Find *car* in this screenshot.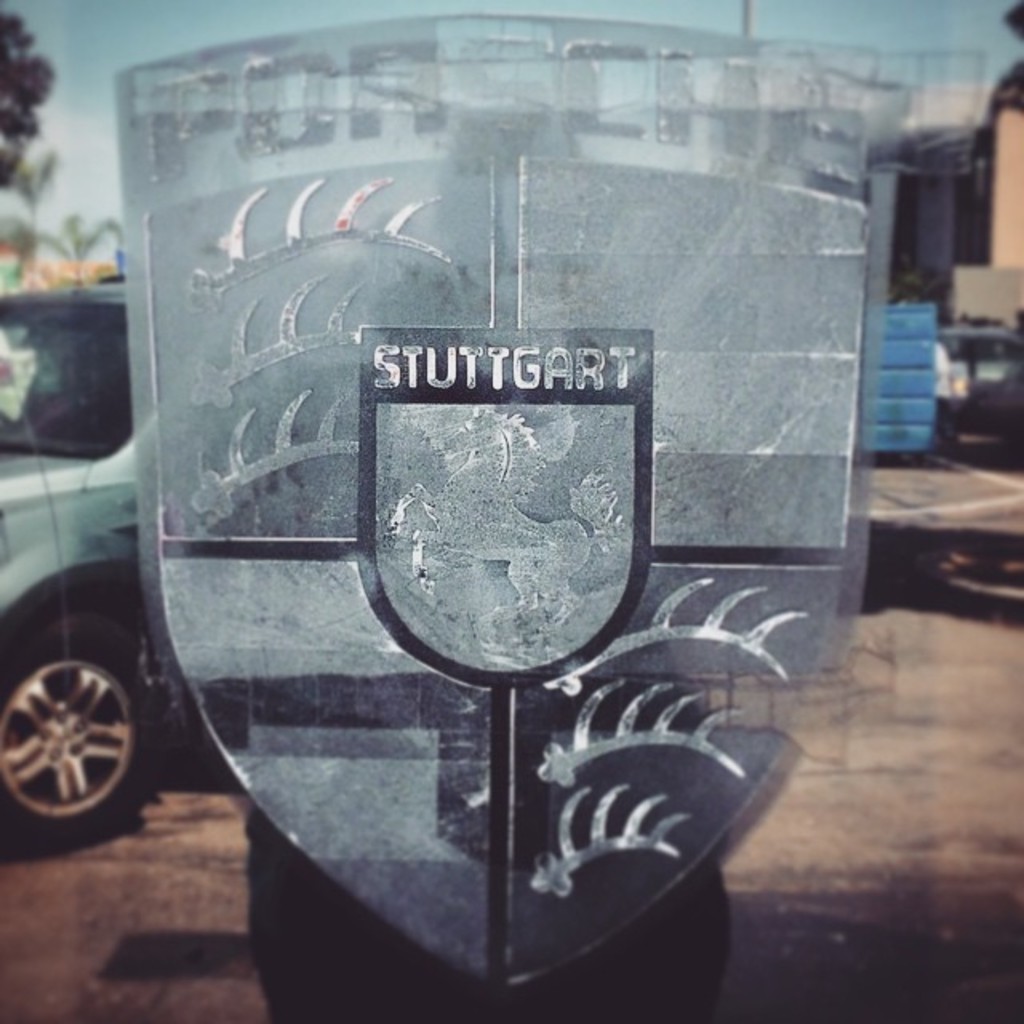
The bounding box for *car* is left=928, top=325, right=1022, bottom=410.
